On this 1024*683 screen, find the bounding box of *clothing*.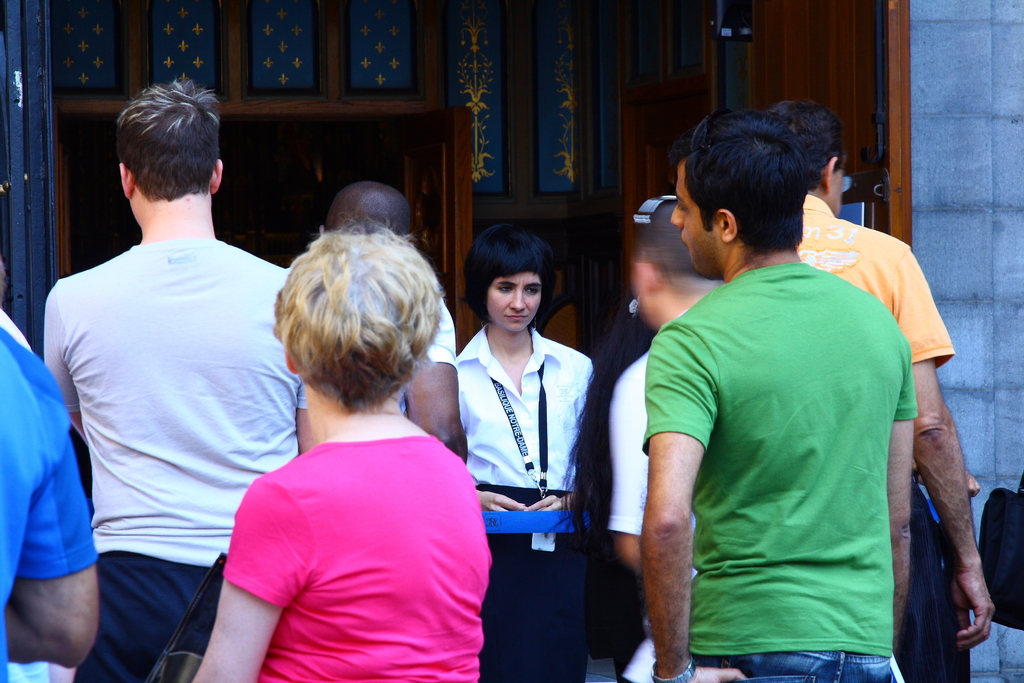
Bounding box: bbox=[792, 197, 971, 682].
